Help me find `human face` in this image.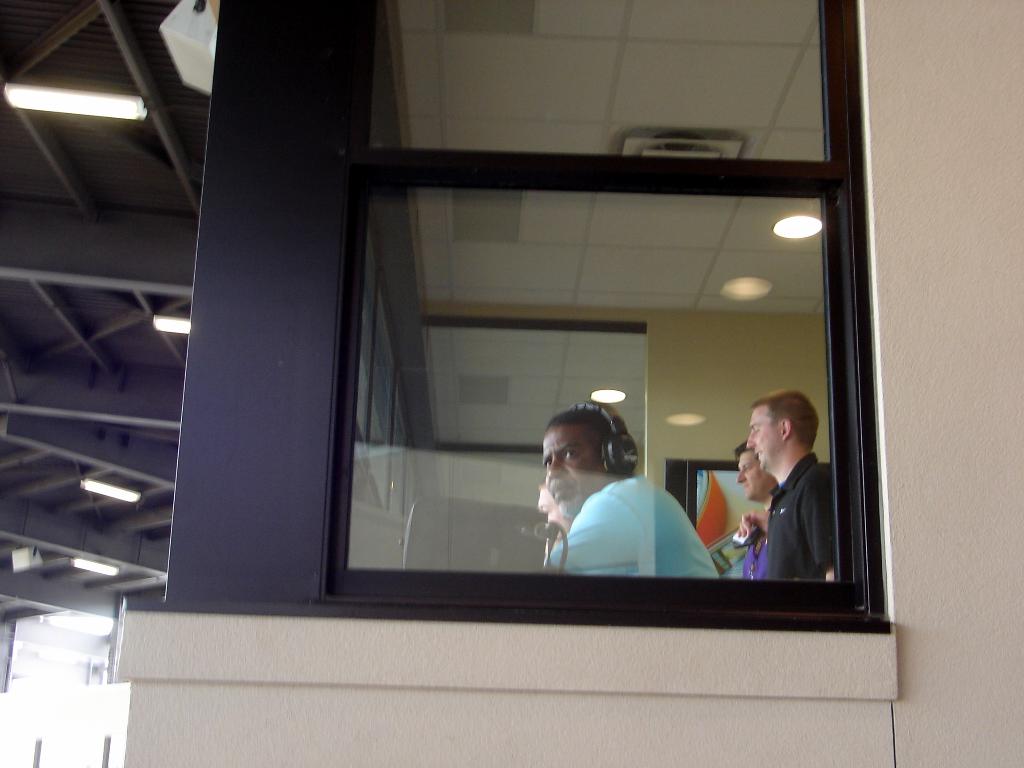
Found it: select_region(750, 403, 783, 483).
